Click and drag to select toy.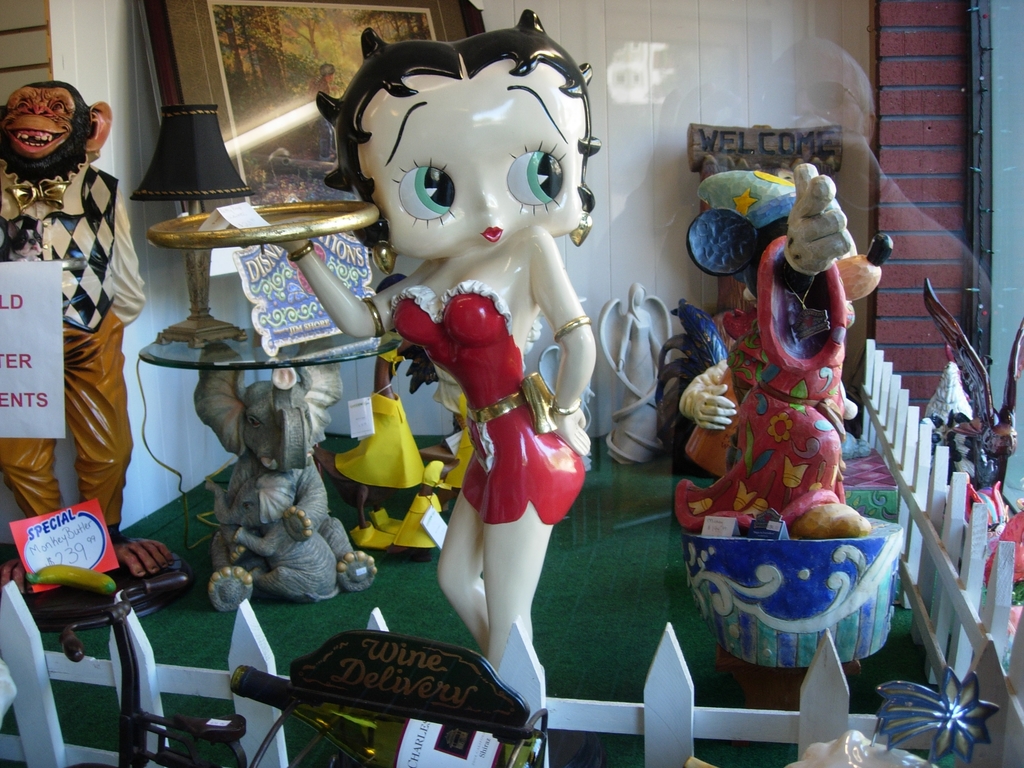
Selection: rect(28, 572, 548, 767).
